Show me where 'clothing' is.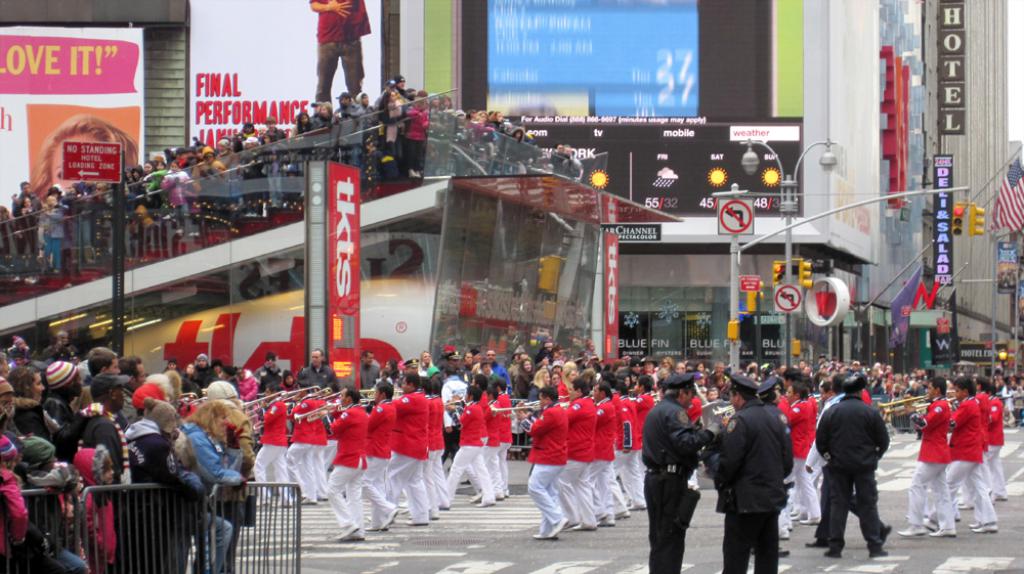
'clothing' is at <bbox>984, 387, 1005, 498</bbox>.
